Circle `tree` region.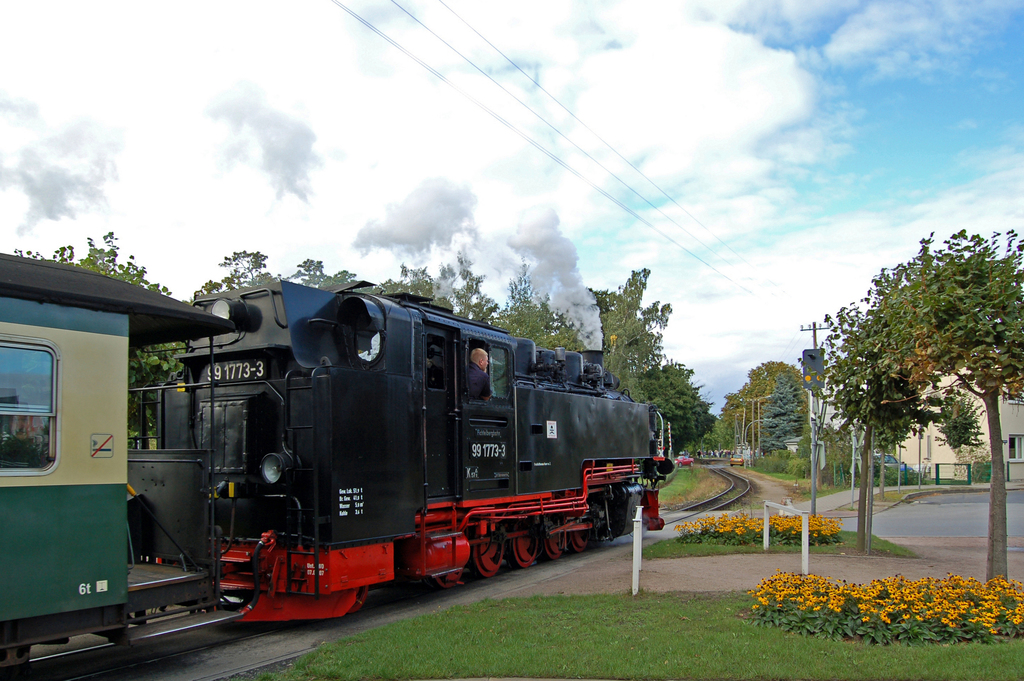
Region: region(580, 269, 685, 425).
